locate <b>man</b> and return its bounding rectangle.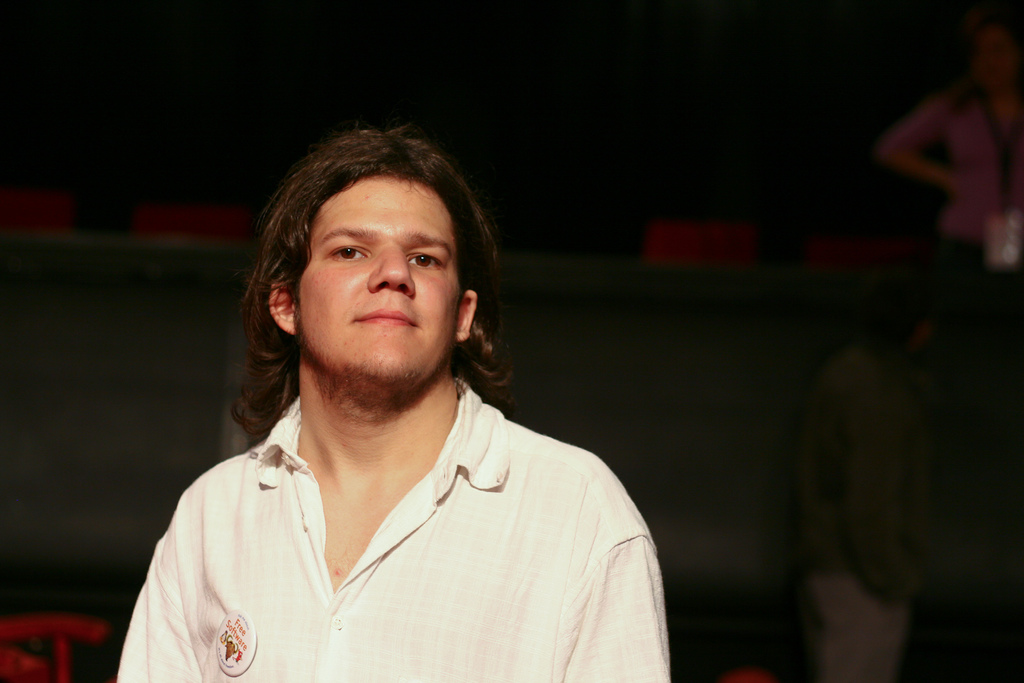
[x1=111, y1=119, x2=676, y2=682].
